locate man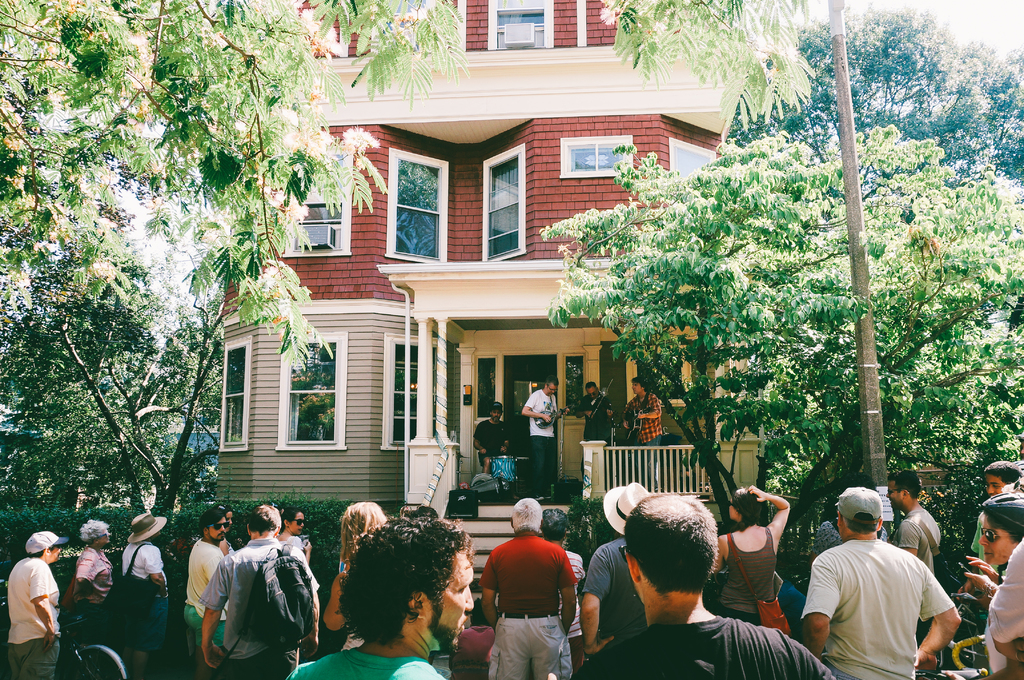
Rect(113, 512, 170, 676)
